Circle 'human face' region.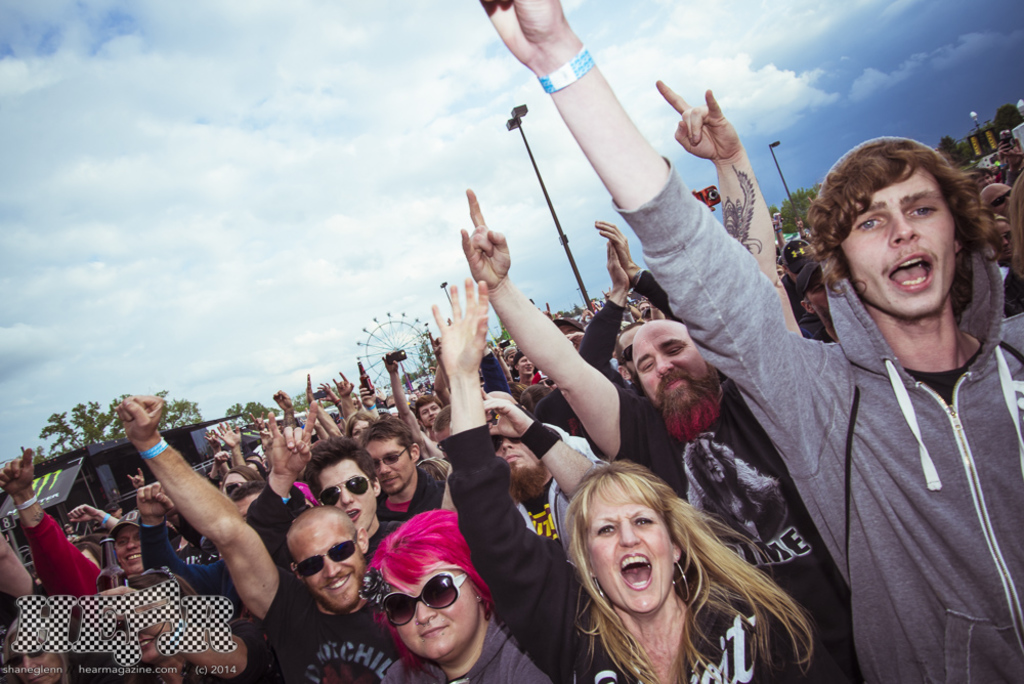
Region: (418,399,443,428).
